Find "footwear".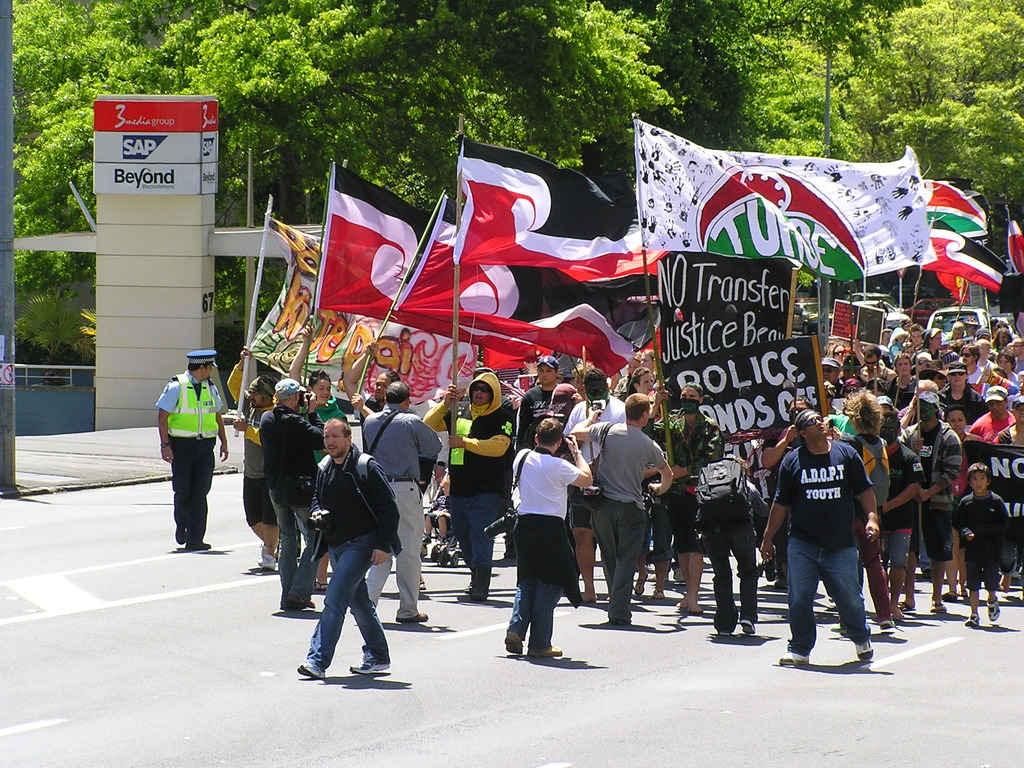
[left=316, top=582, right=325, bottom=590].
